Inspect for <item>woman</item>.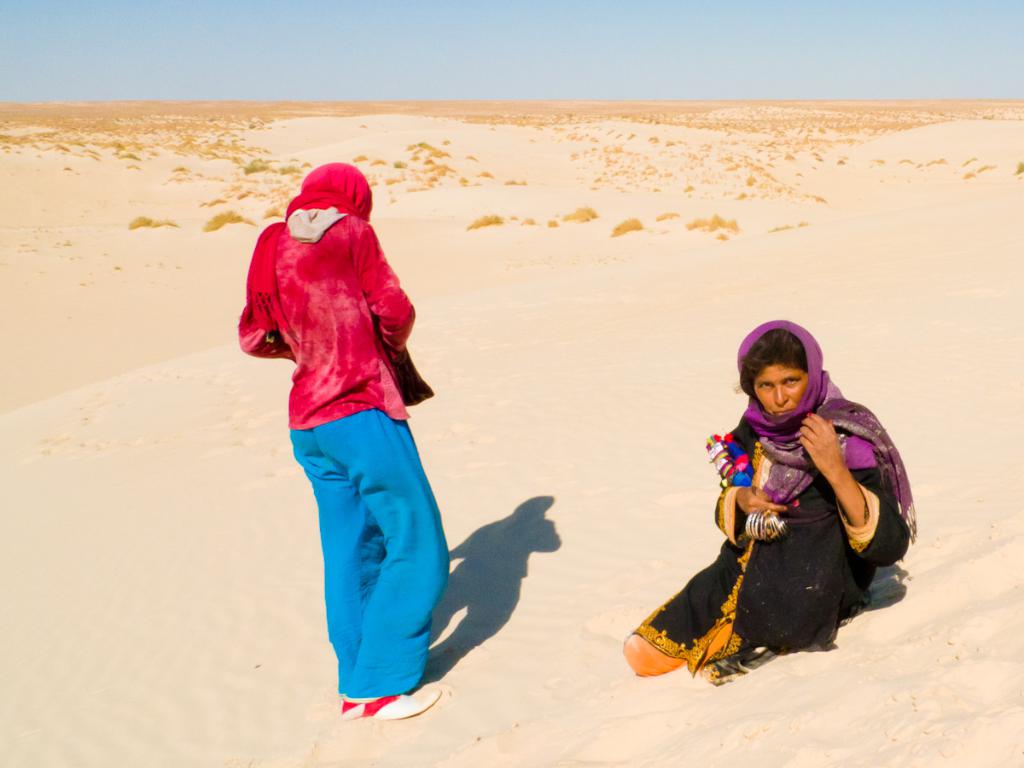
Inspection: bbox=[235, 160, 447, 729].
